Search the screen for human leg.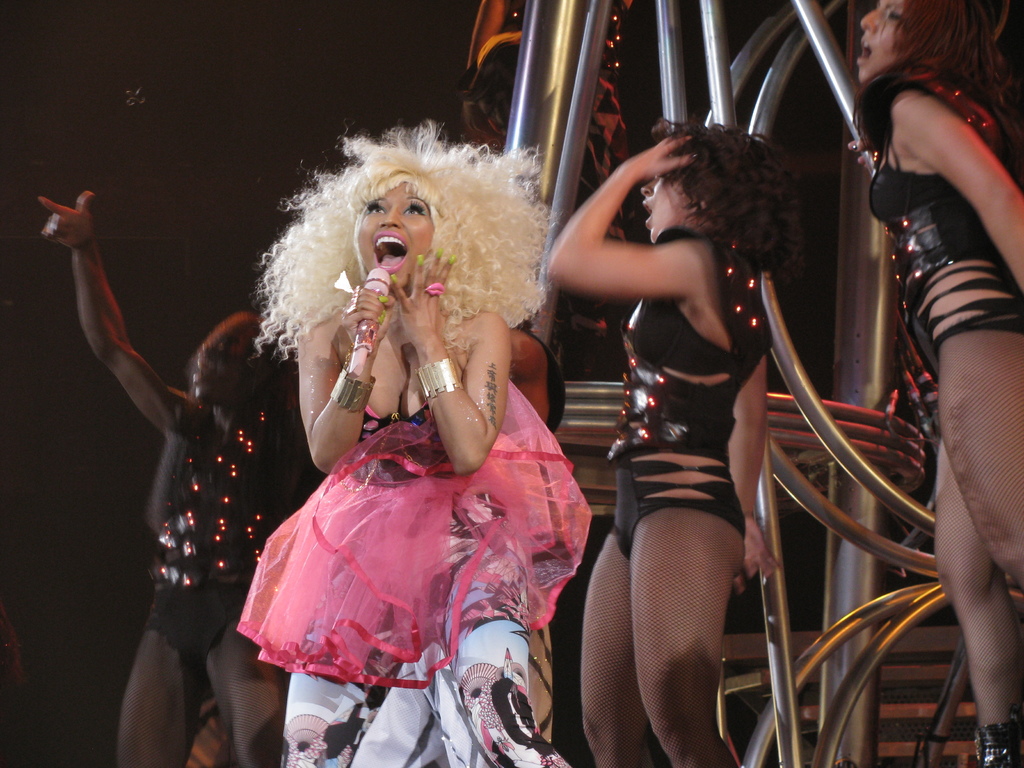
Found at rect(936, 319, 1016, 607).
